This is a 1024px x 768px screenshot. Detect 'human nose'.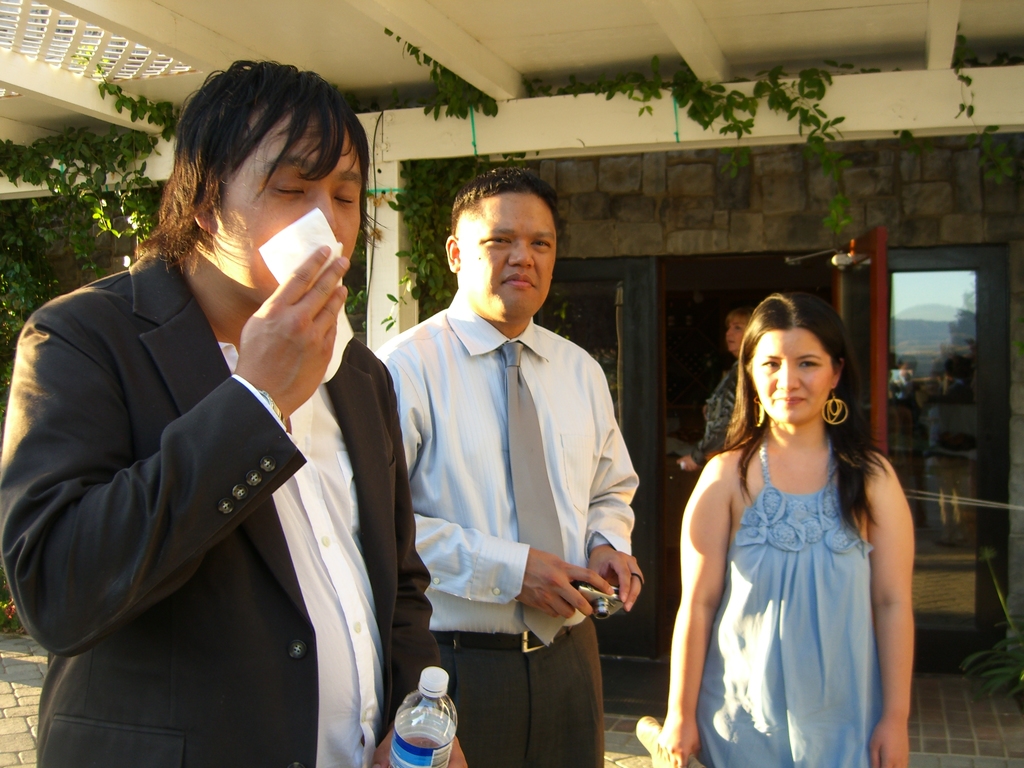
l=300, t=193, r=336, b=243.
